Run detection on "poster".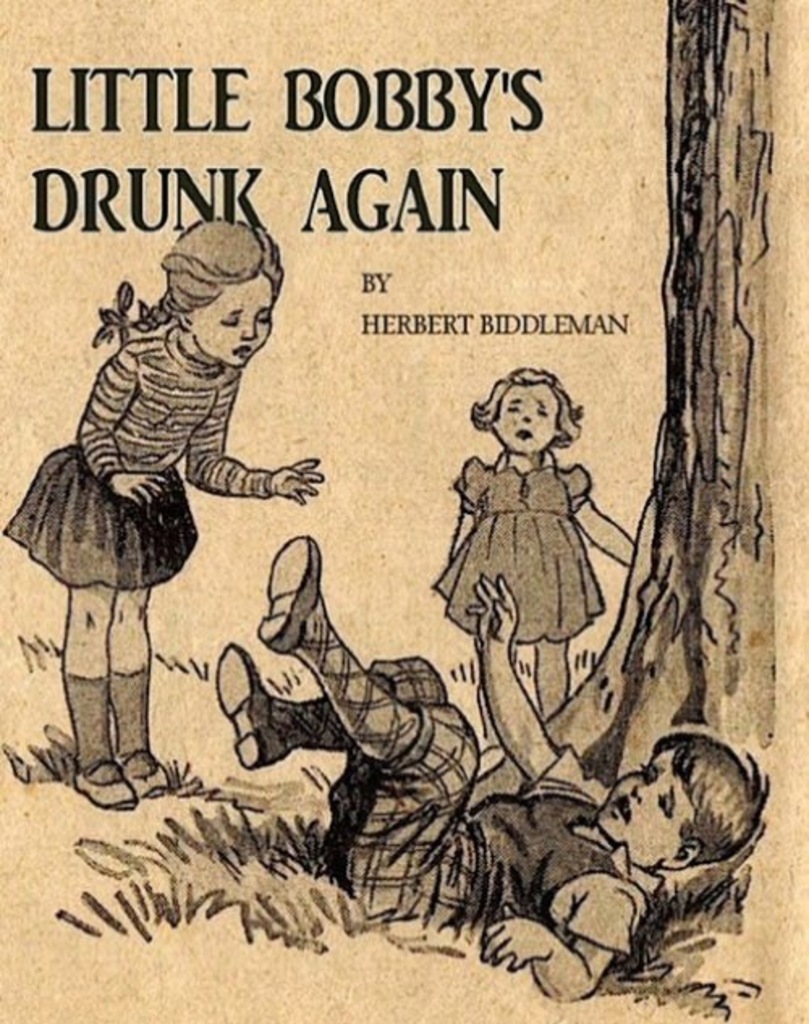
Result: BBox(0, 0, 807, 1021).
